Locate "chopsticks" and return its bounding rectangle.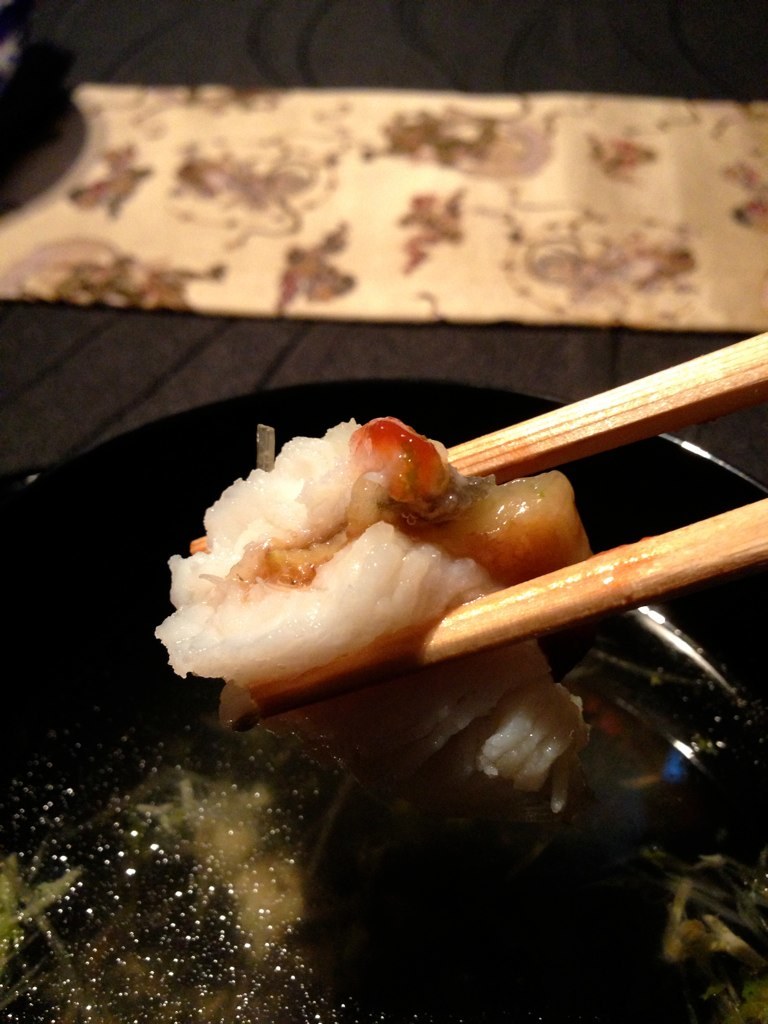
192,328,767,729.
